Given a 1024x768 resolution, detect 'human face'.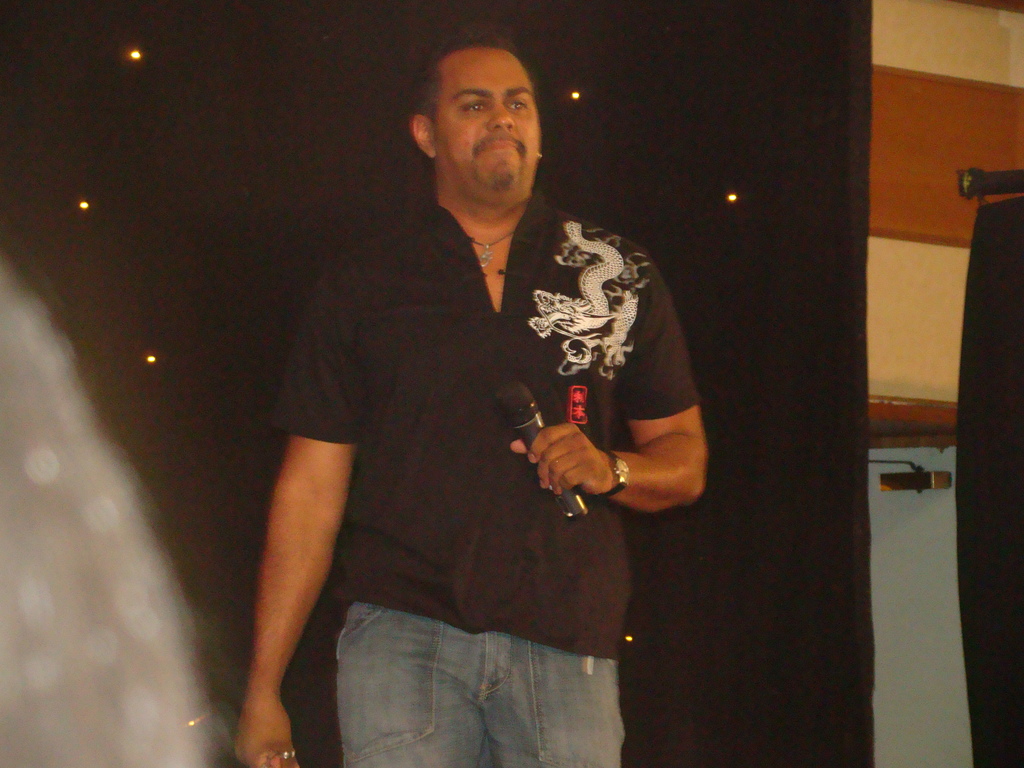
x1=438 y1=47 x2=540 y2=196.
